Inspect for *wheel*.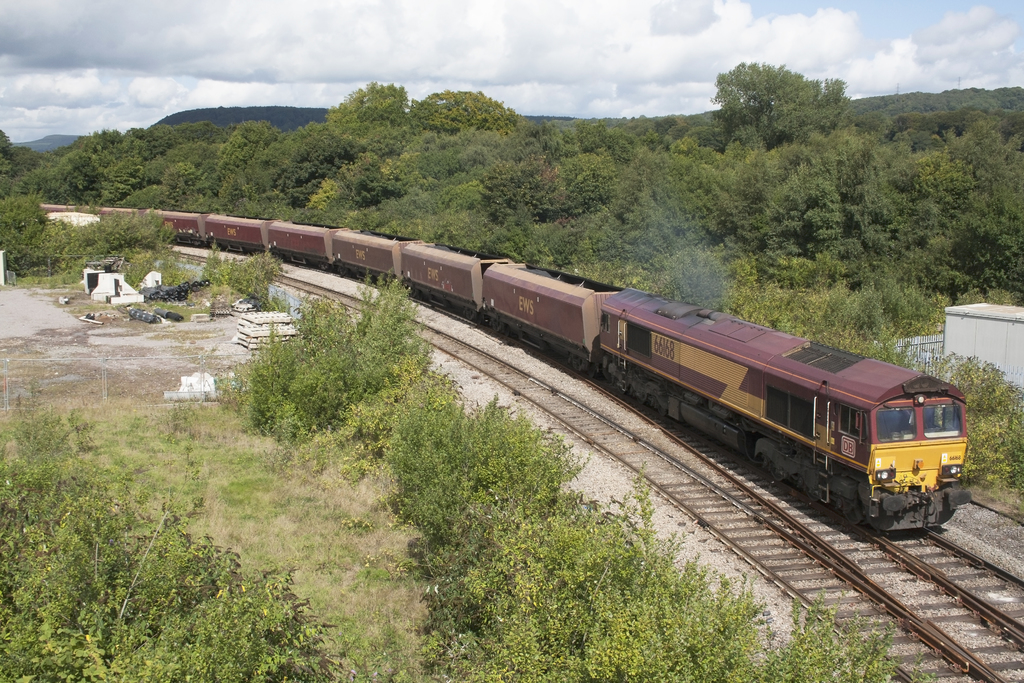
Inspection: 467:308:476:318.
